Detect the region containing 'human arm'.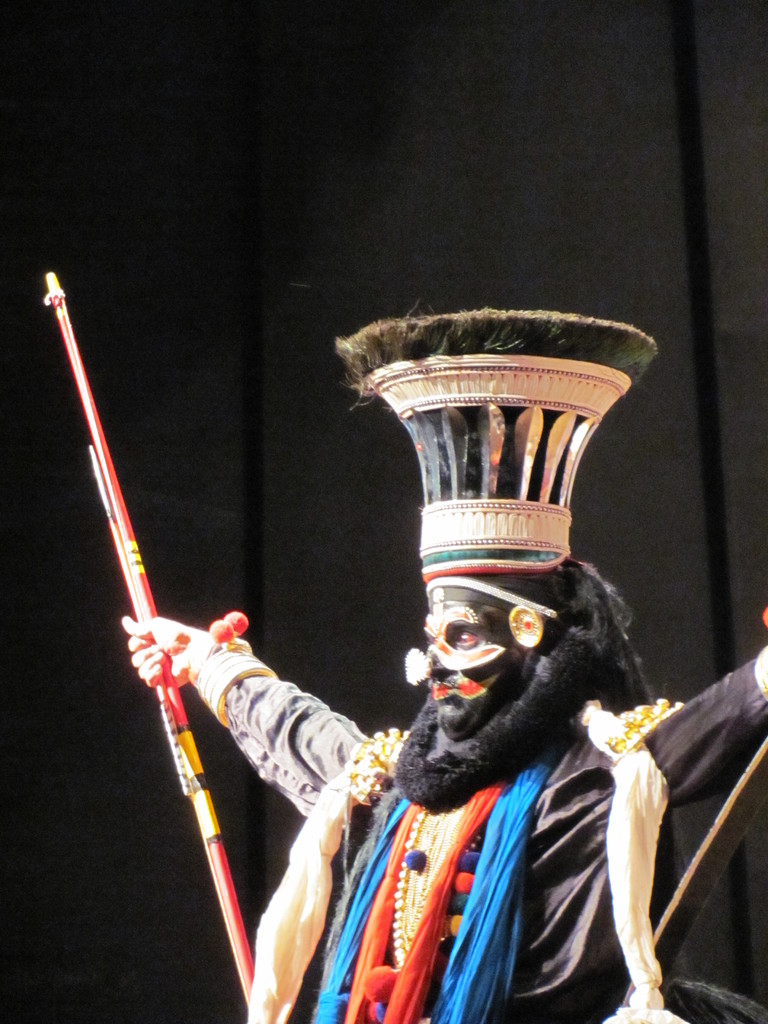
(x1=656, y1=653, x2=767, y2=803).
